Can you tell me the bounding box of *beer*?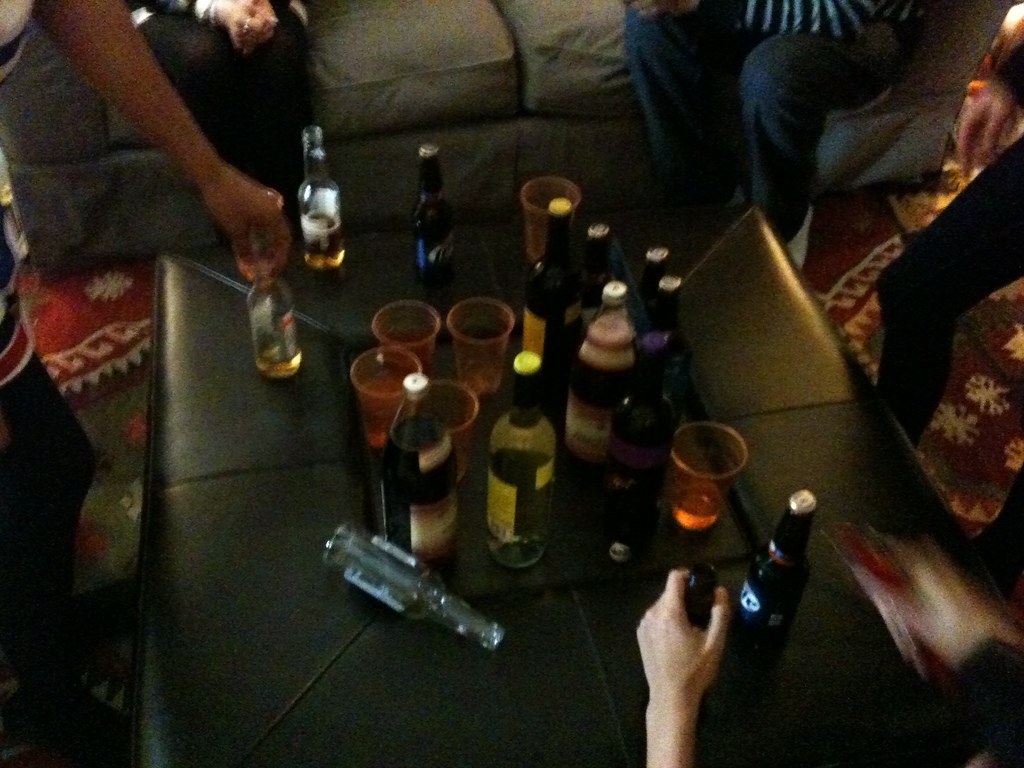
(x1=675, y1=488, x2=719, y2=534).
